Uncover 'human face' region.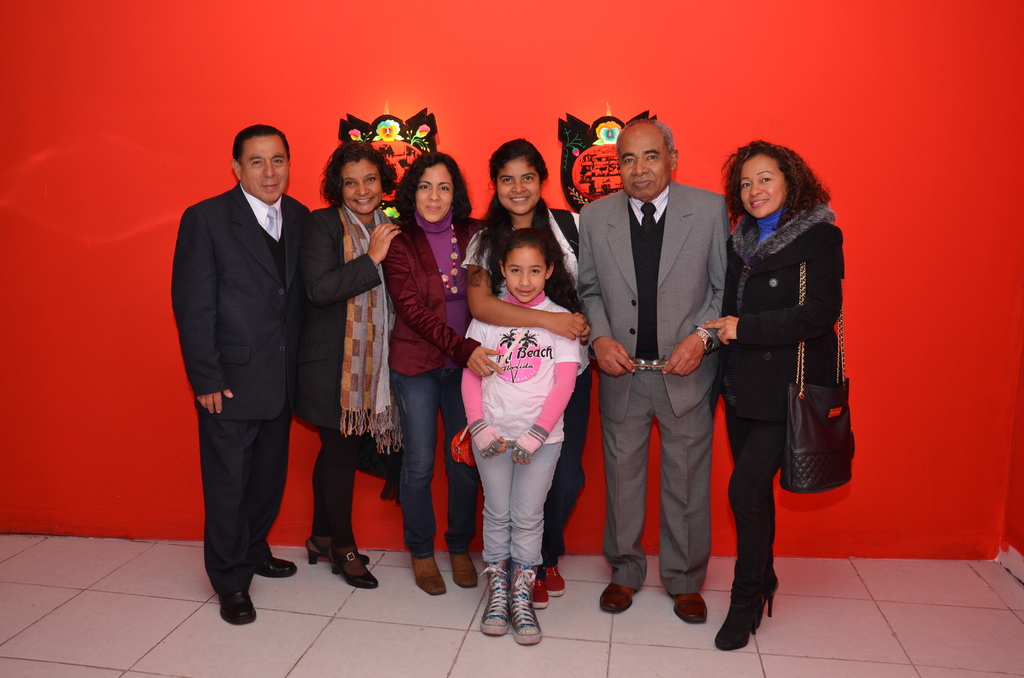
Uncovered: bbox=[505, 243, 548, 306].
